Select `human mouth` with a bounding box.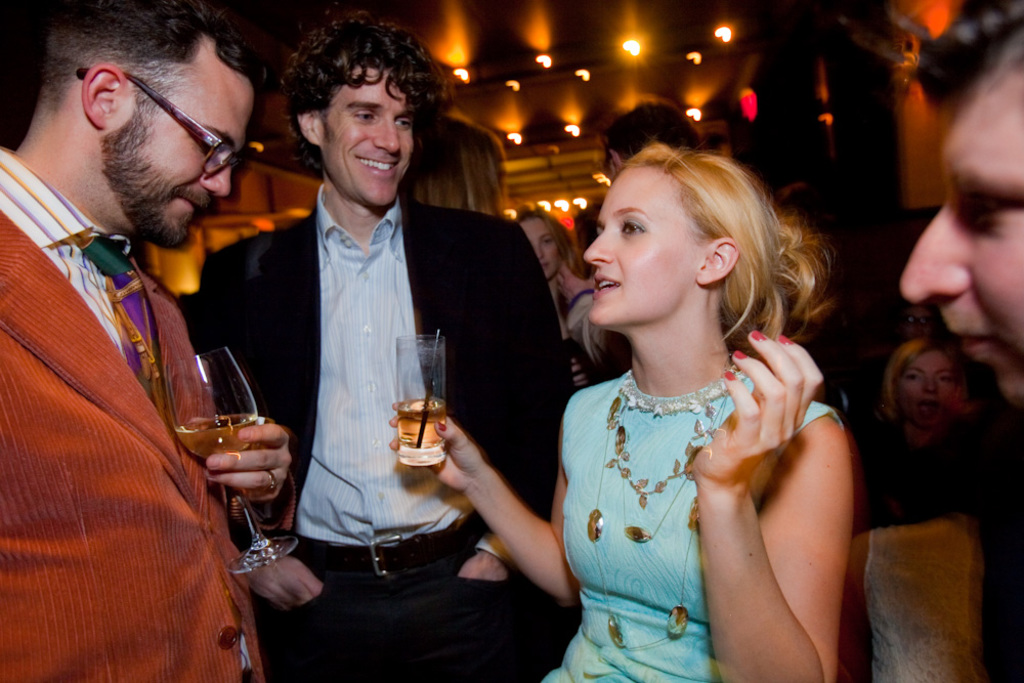
(x1=177, y1=191, x2=205, y2=213).
